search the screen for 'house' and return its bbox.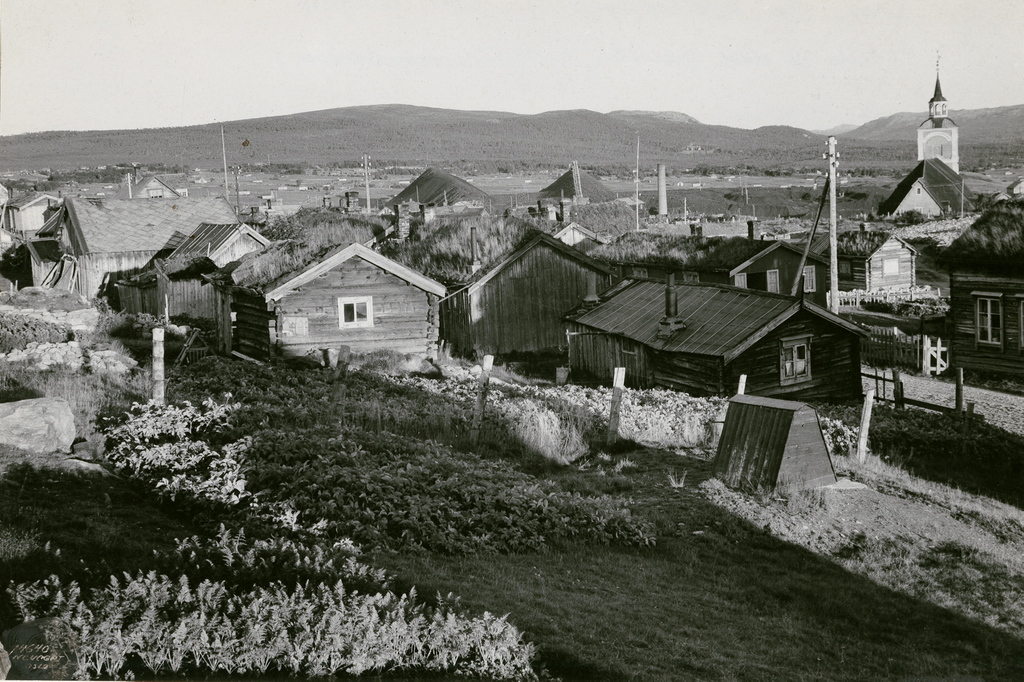
Found: box=[561, 272, 874, 412].
